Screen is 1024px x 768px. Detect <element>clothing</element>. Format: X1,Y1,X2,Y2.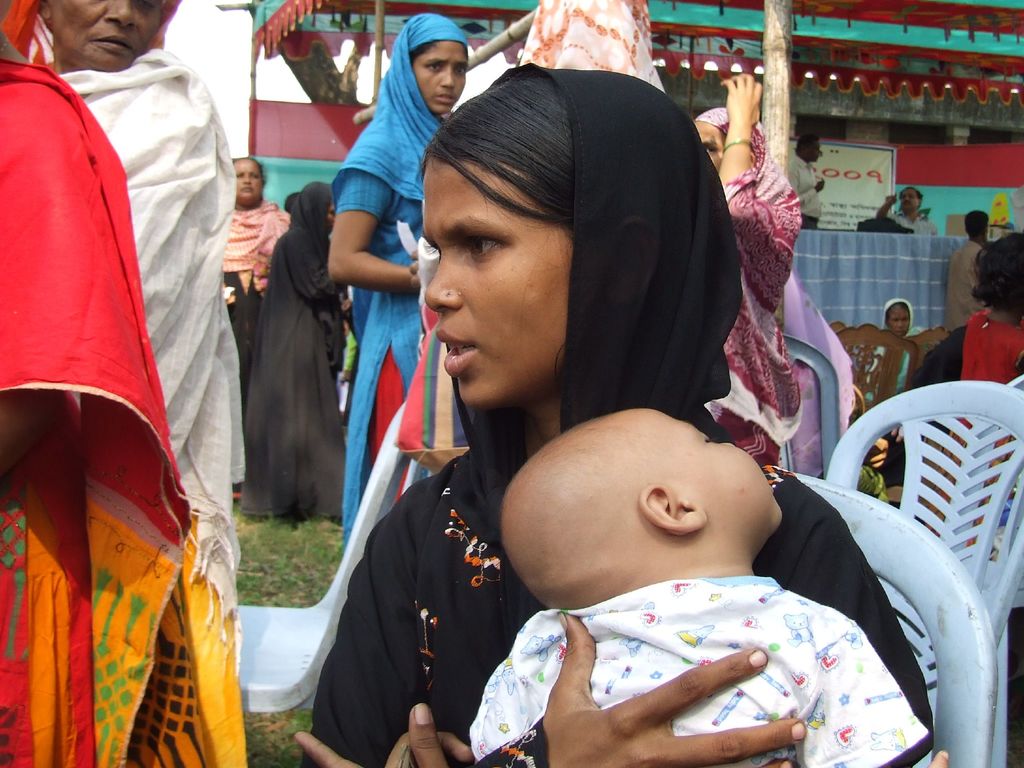
888,207,924,233.
